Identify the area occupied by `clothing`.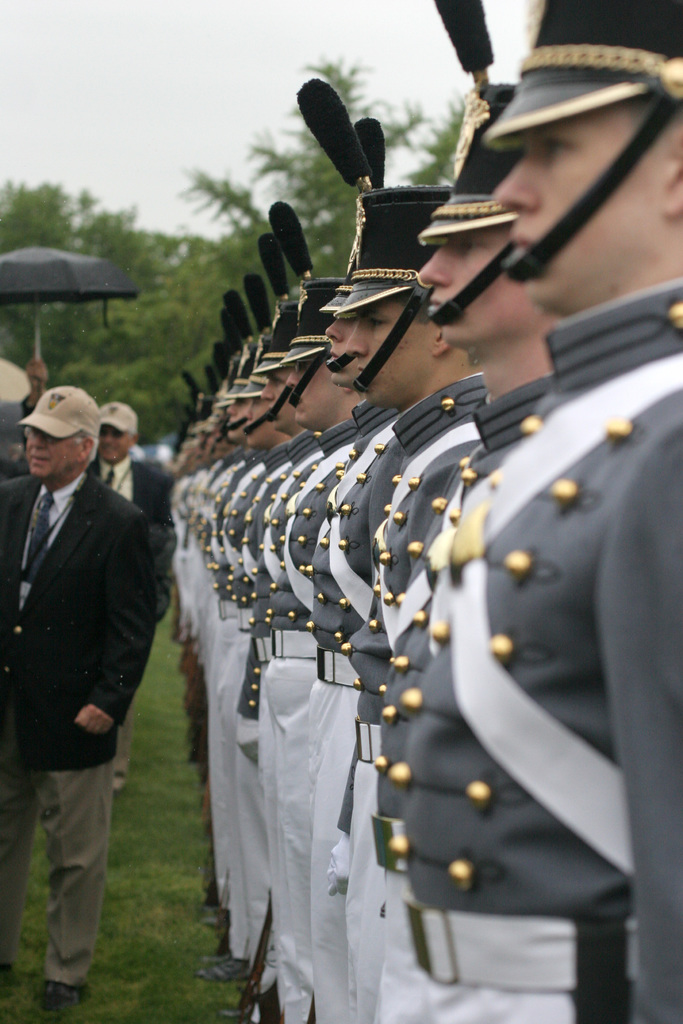
Area: detection(98, 461, 170, 554).
